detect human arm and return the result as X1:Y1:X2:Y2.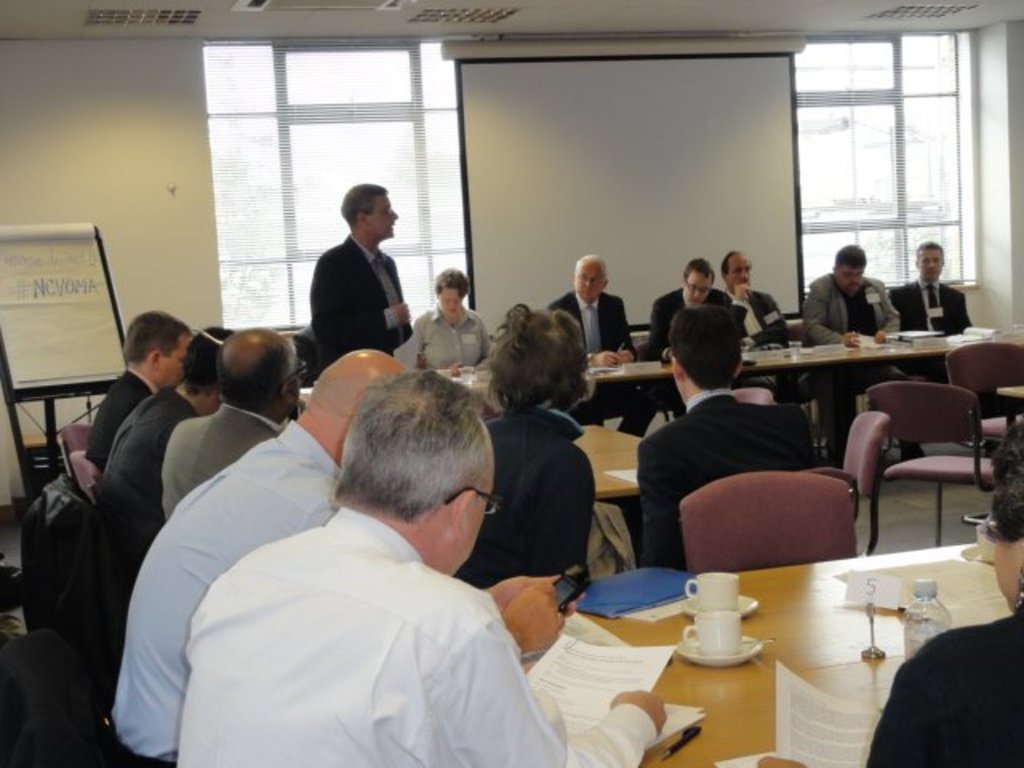
747:650:954:766.
